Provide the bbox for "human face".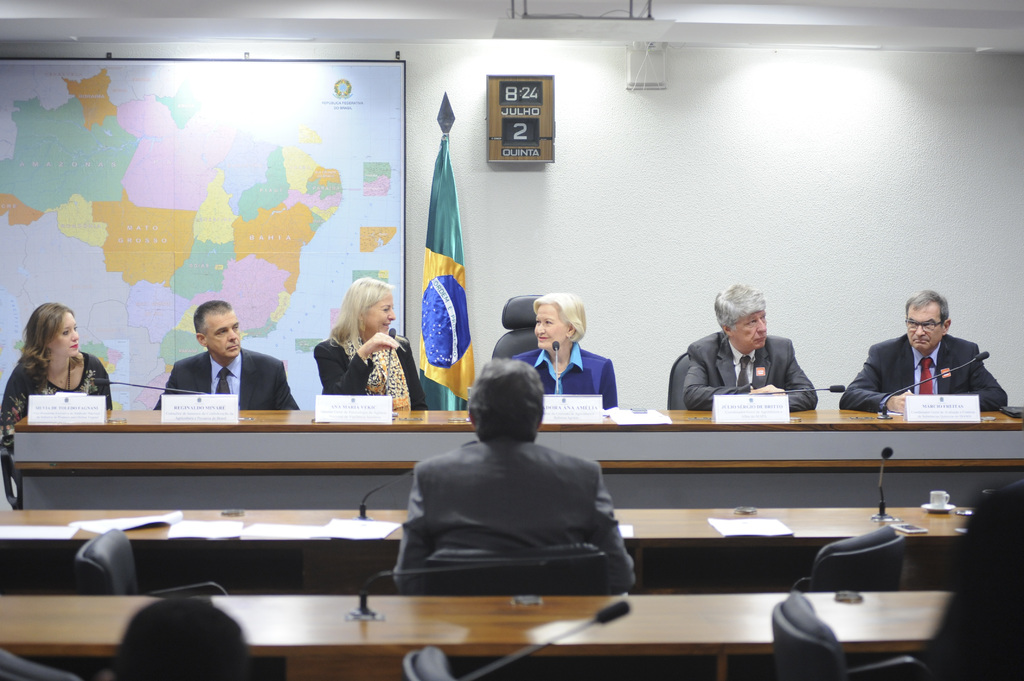
<bbox>908, 303, 945, 353</bbox>.
